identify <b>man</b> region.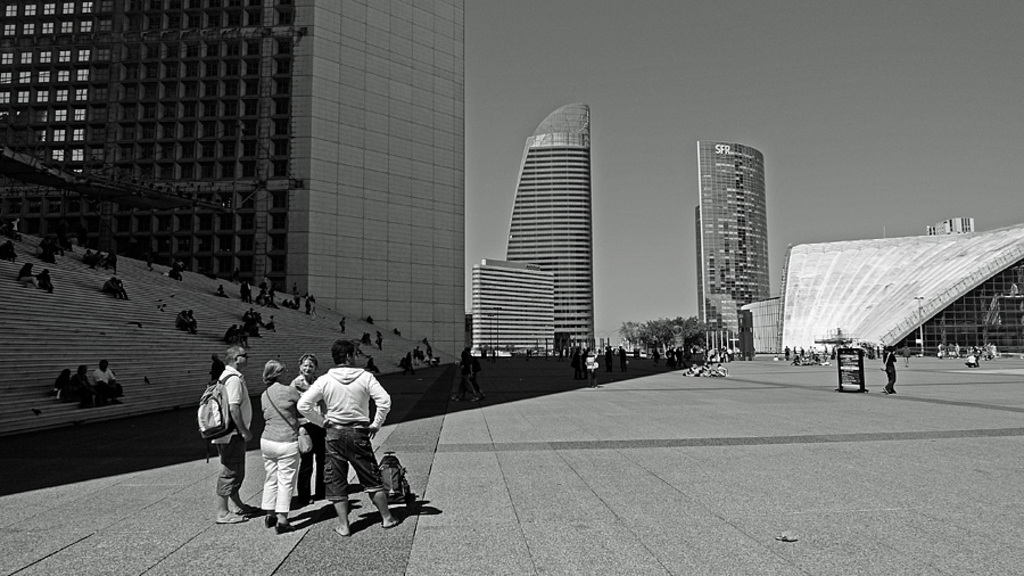
Region: (x1=902, y1=345, x2=911, y2=368).
